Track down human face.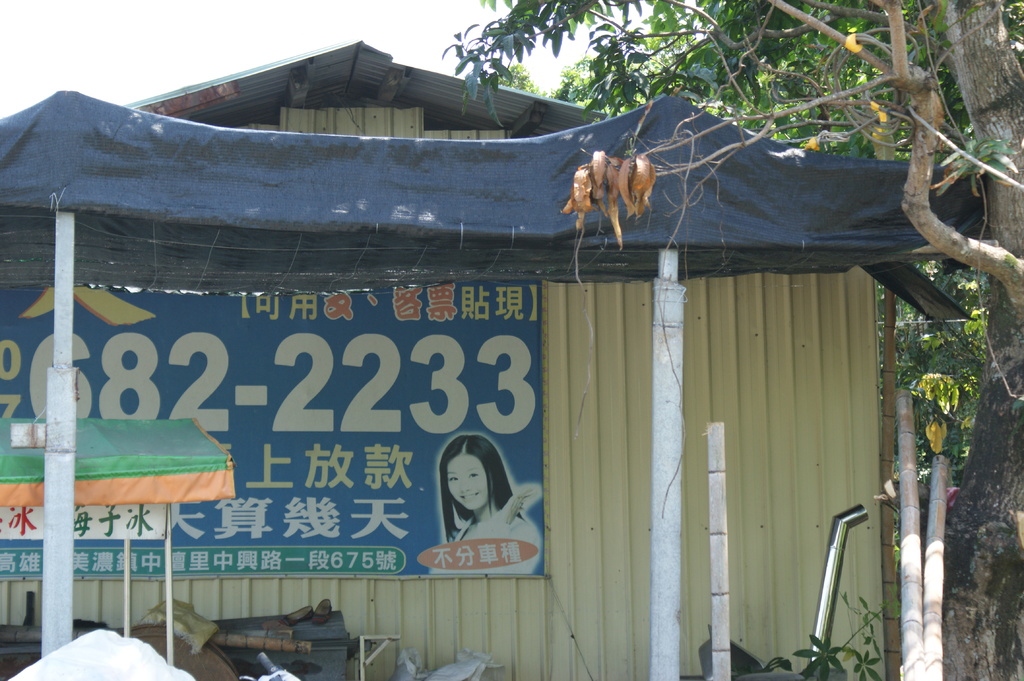
Tracked to 448, 453, 489, 511.
